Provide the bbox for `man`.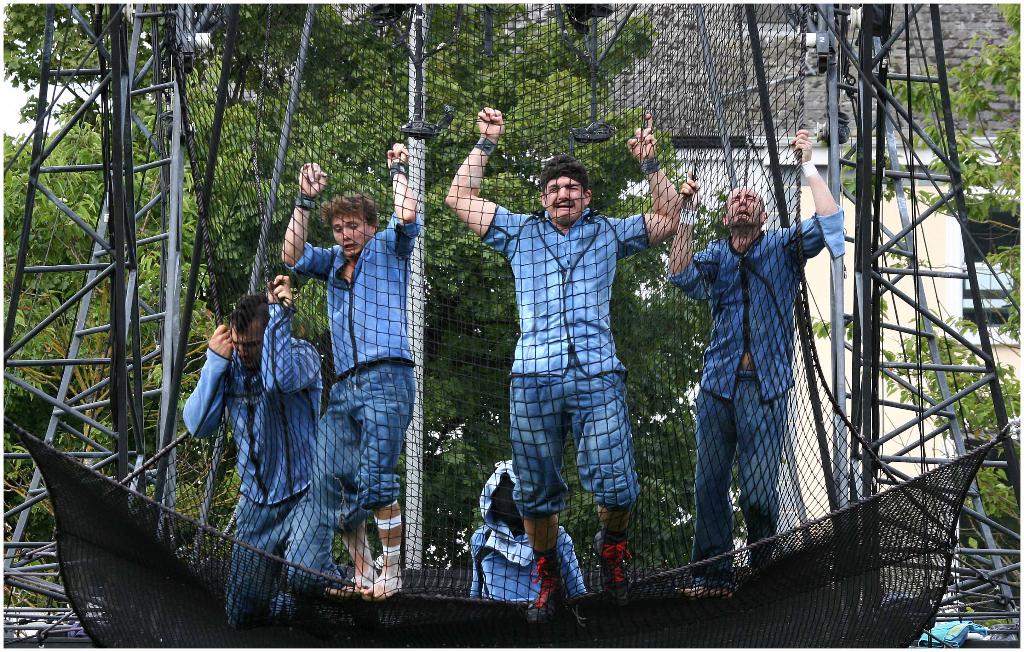
{"left": 182, "top": 276, "right": 329, "bottom": 636}.
